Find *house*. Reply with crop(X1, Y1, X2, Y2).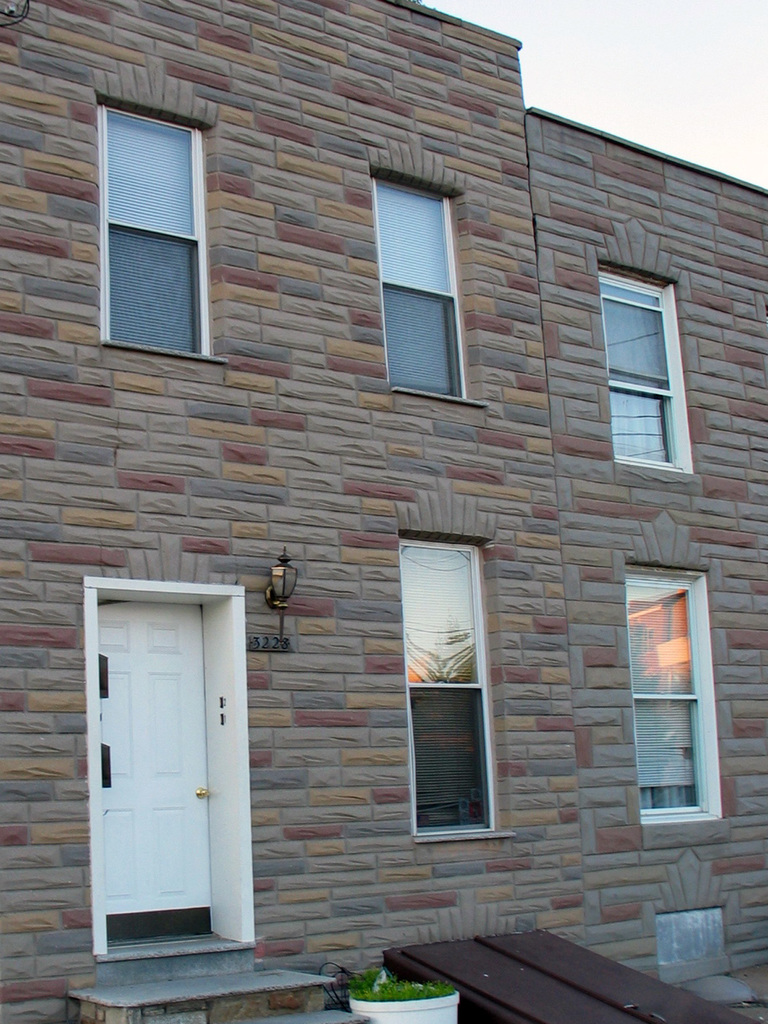
crop(53, 0, 743, 1018).
